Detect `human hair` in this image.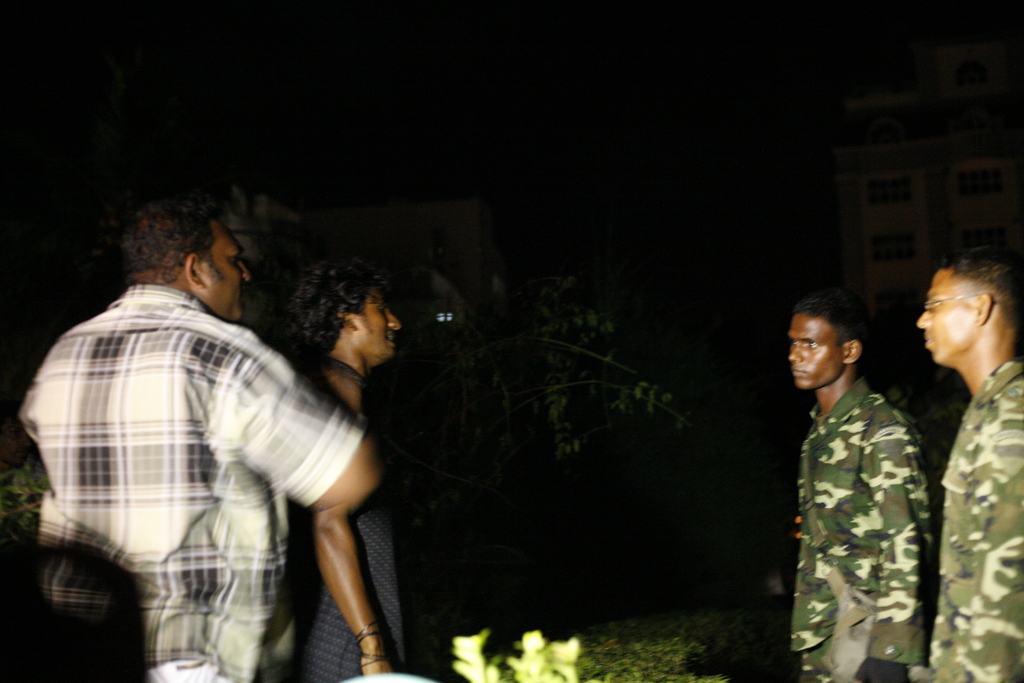
Detection: l=120, t=198, r=218, b=295.
